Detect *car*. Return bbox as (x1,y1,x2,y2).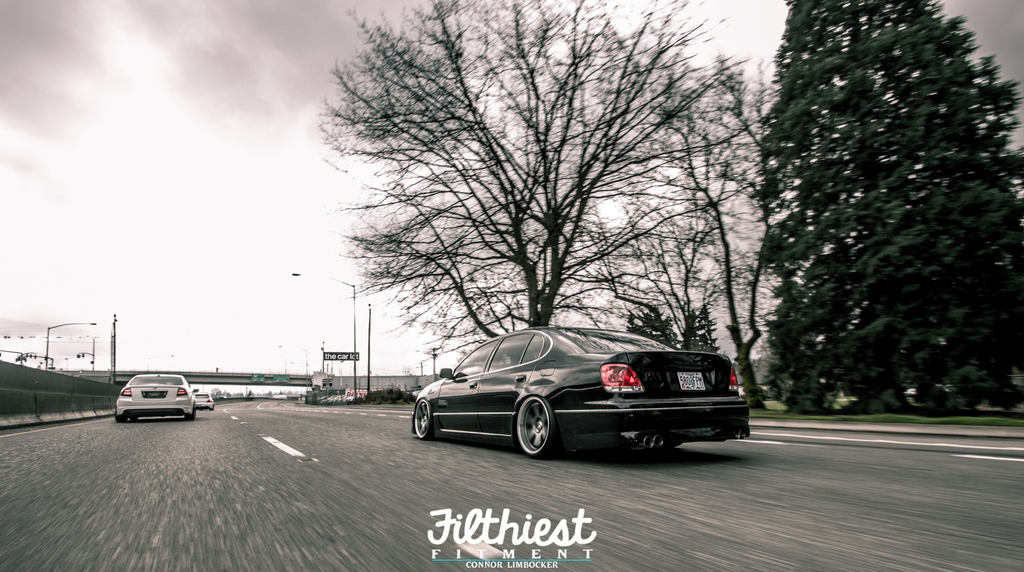
(194,391,215,411).
